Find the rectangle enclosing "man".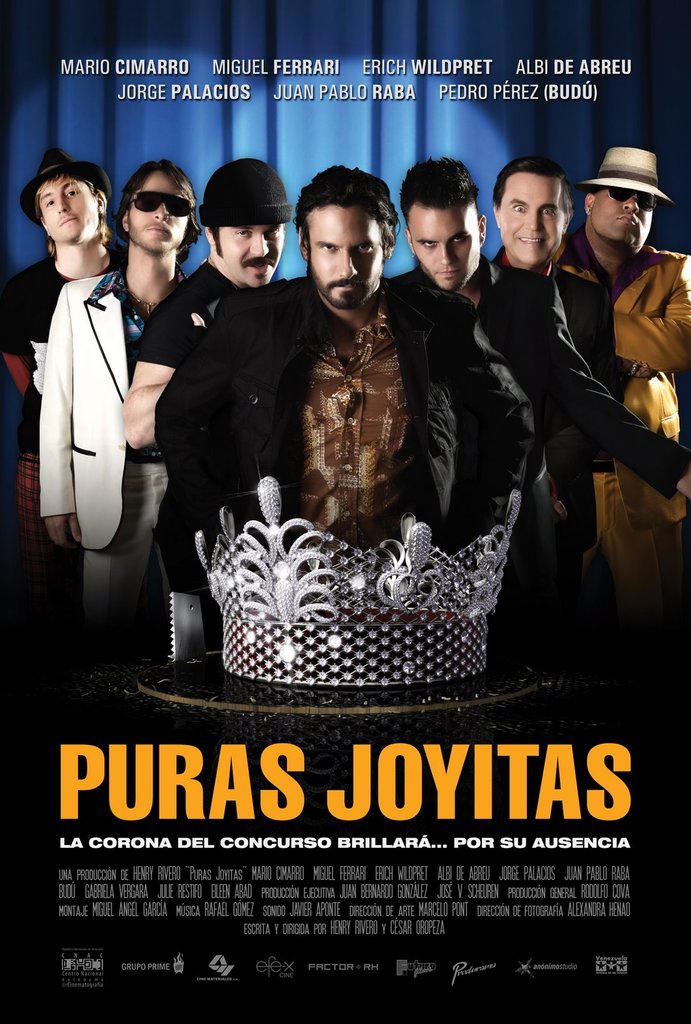
l=460, t=146, r=690, b=625.
